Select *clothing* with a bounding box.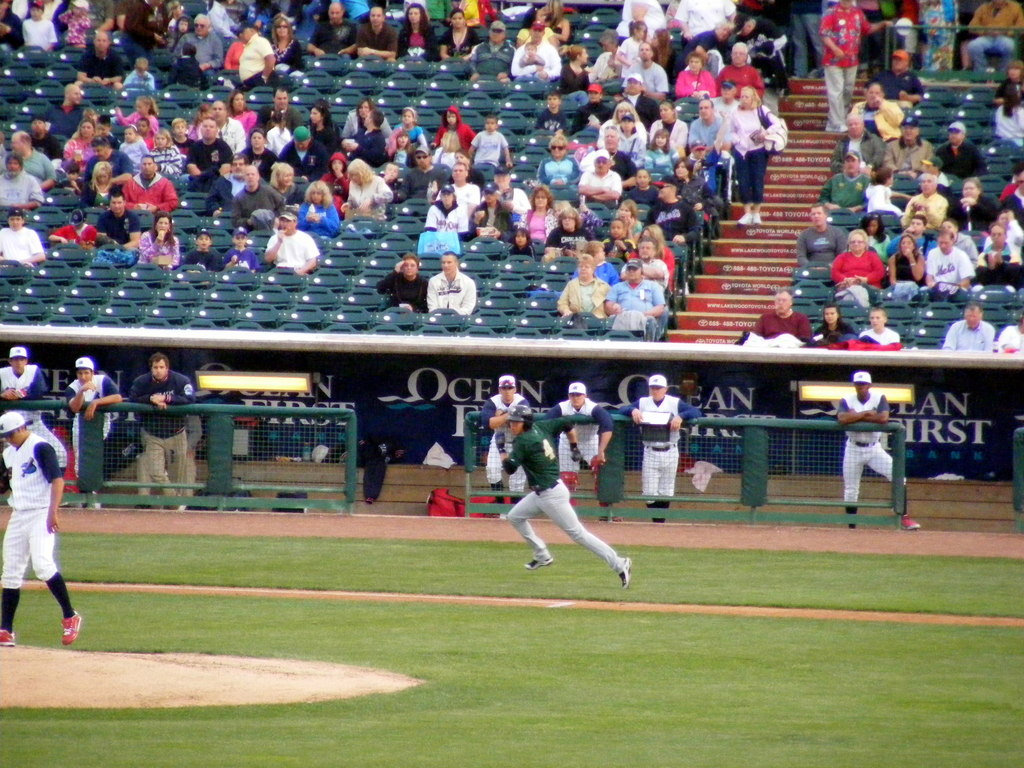
615, 0, 662, 45.
